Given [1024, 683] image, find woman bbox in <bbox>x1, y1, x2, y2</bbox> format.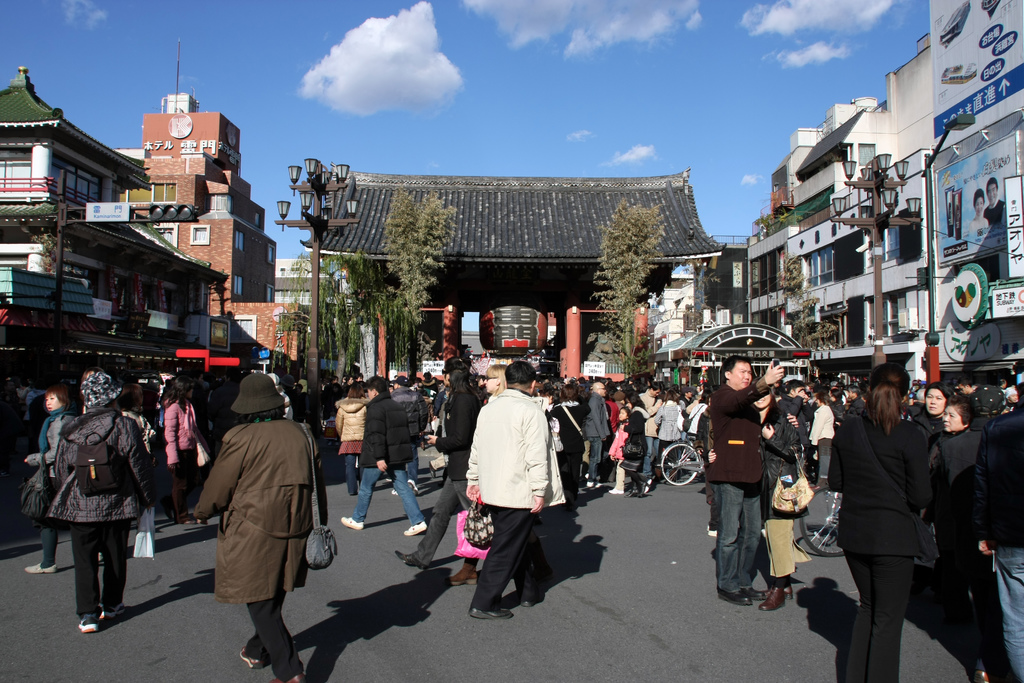
<bbox>934, 398, 973, 521</bbox>.
